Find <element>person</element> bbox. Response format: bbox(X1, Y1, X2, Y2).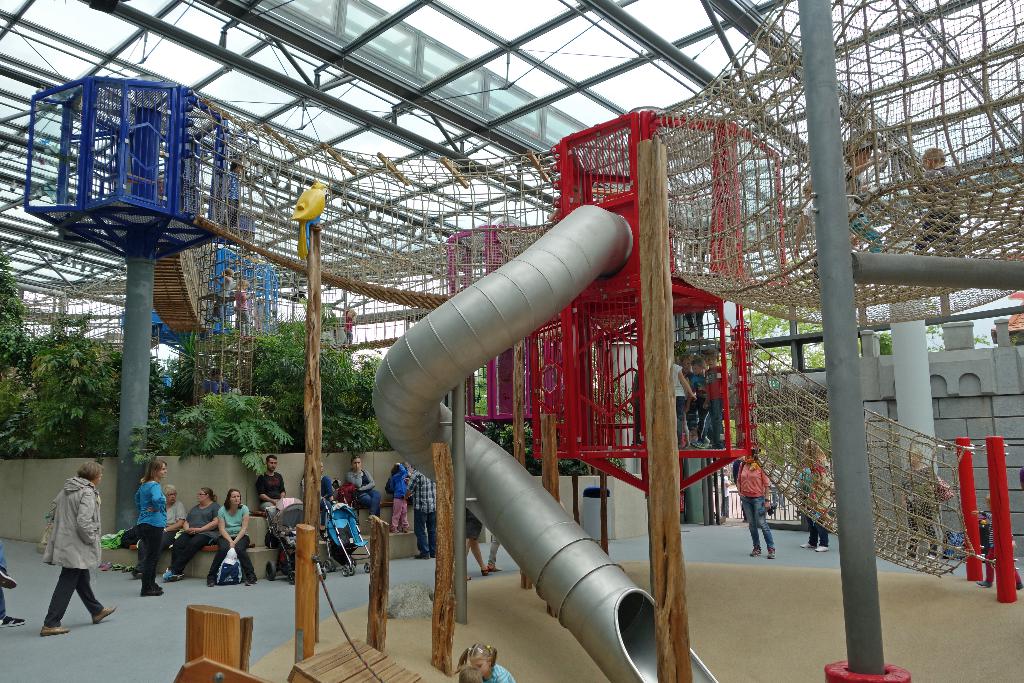
bbox(730, 456, 748, 527).
